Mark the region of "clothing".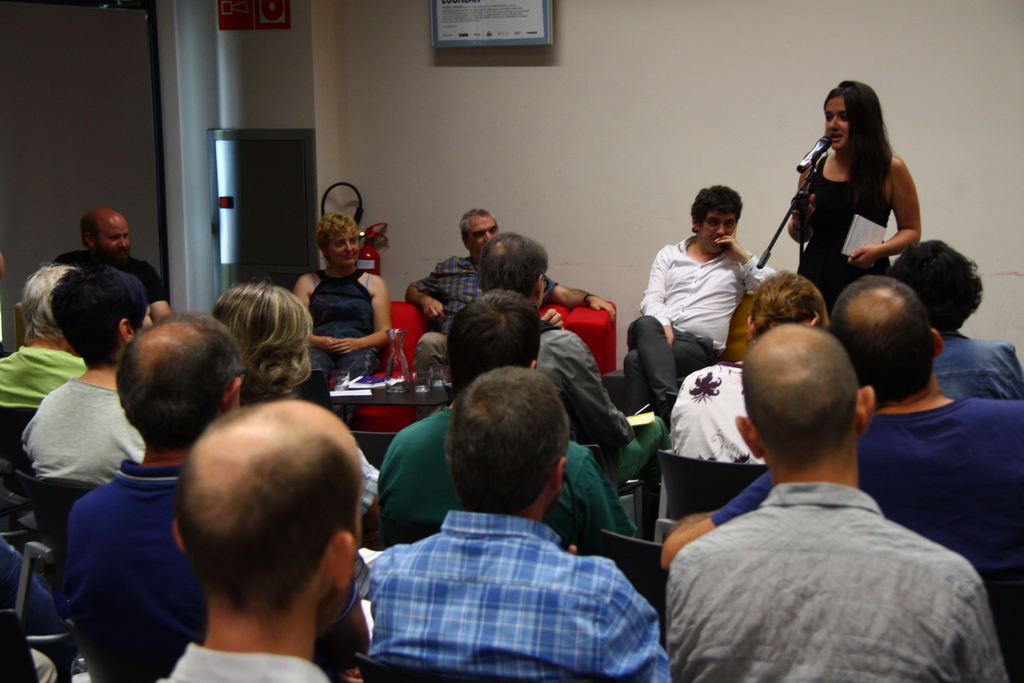
Region: select_region(797, 156, 895, 315).
